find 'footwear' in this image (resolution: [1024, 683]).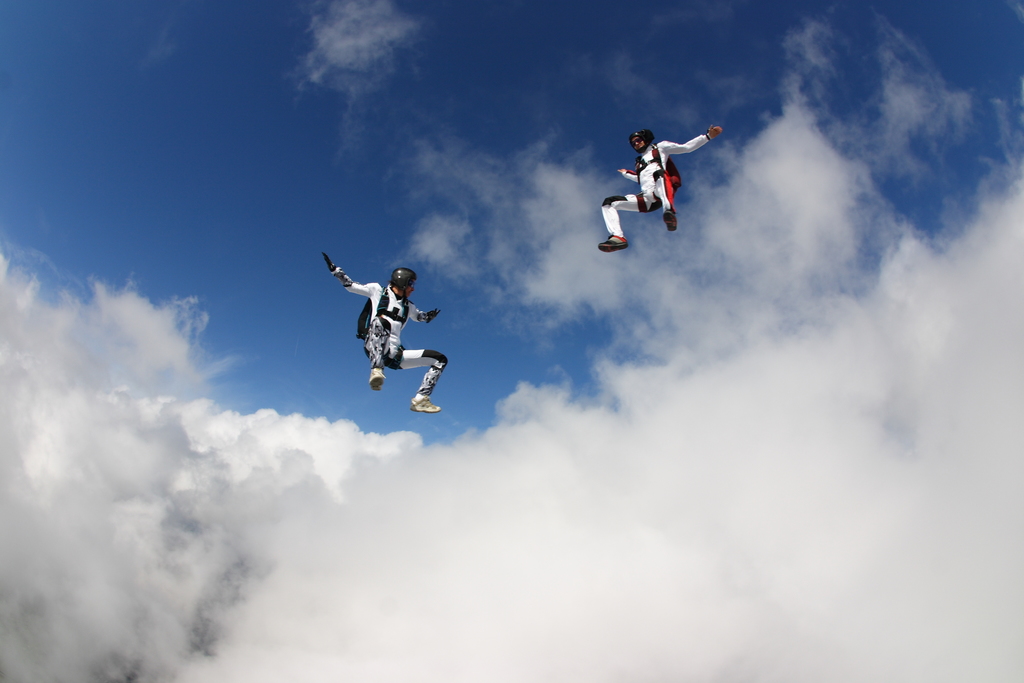
(368,366,387,394).
